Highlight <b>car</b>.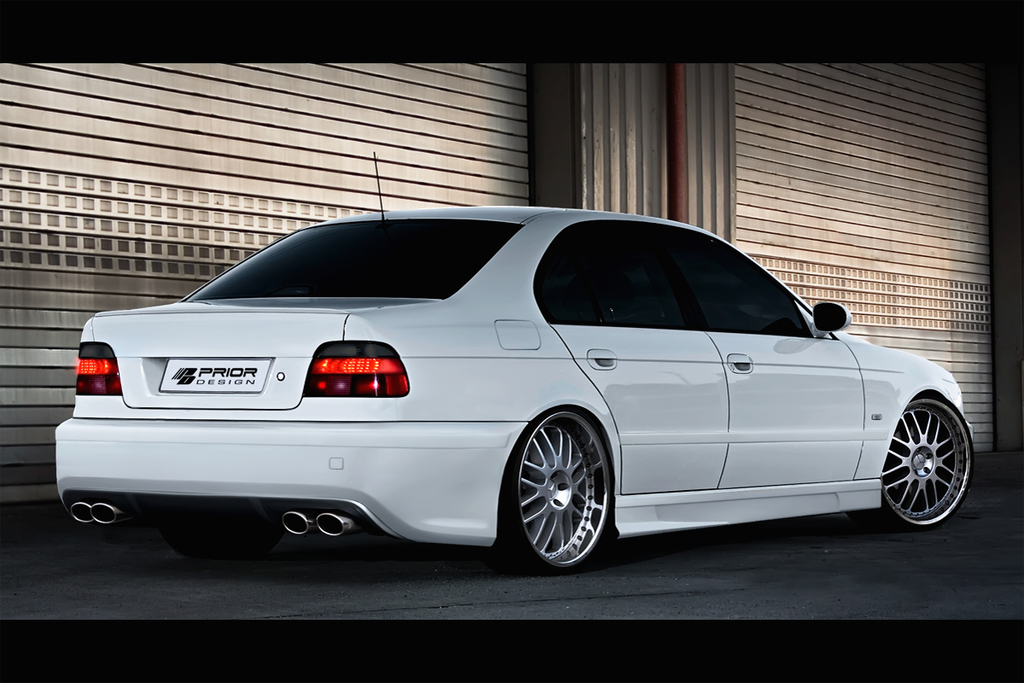
Highlighted region: x1=81, y1=203, x2=961, y2=575.
